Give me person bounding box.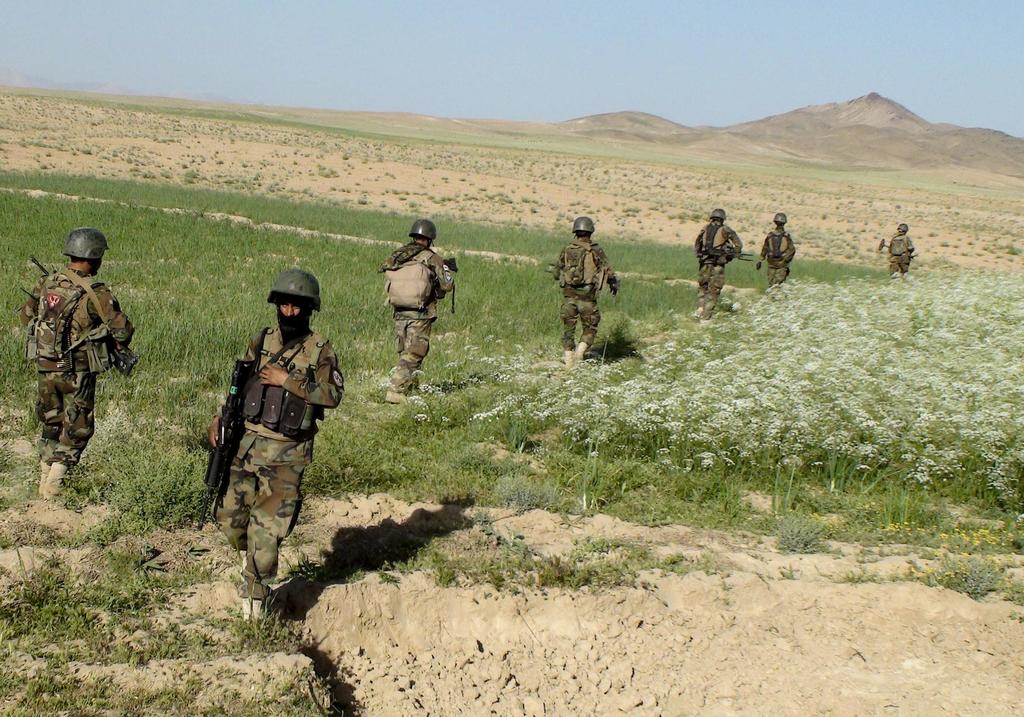
{"x1": 377, "y1": 216, "x2": 456, "y2": 401}.
